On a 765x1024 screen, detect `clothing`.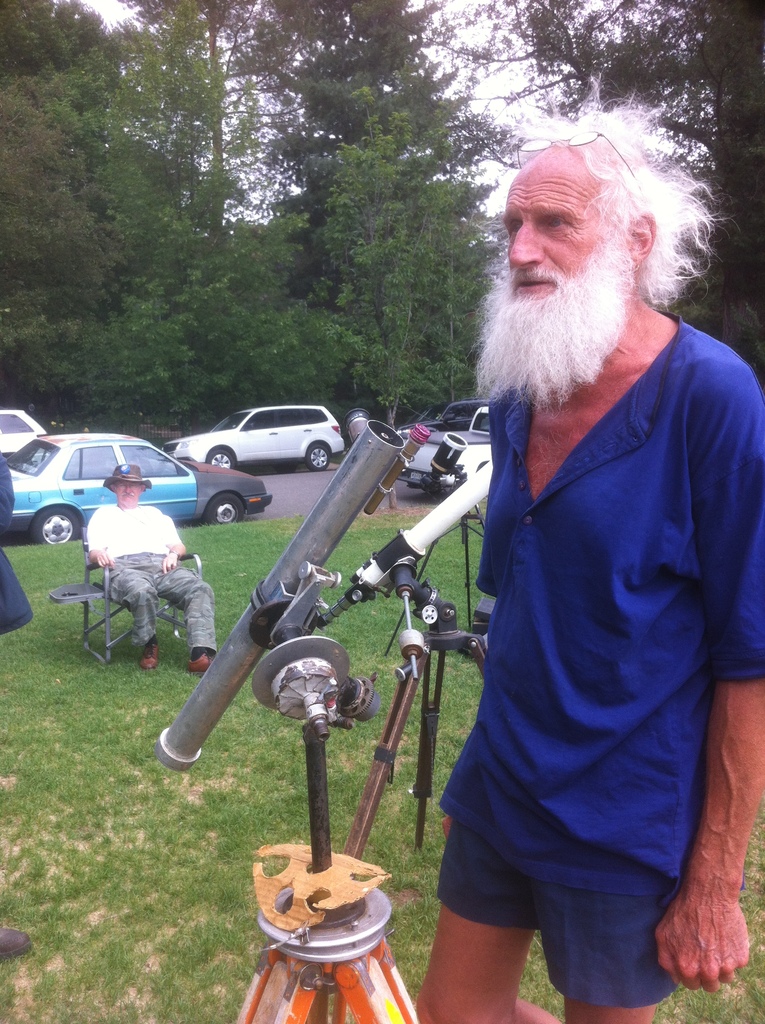
x1=436, y1=229, x2=750, y2=1000.
